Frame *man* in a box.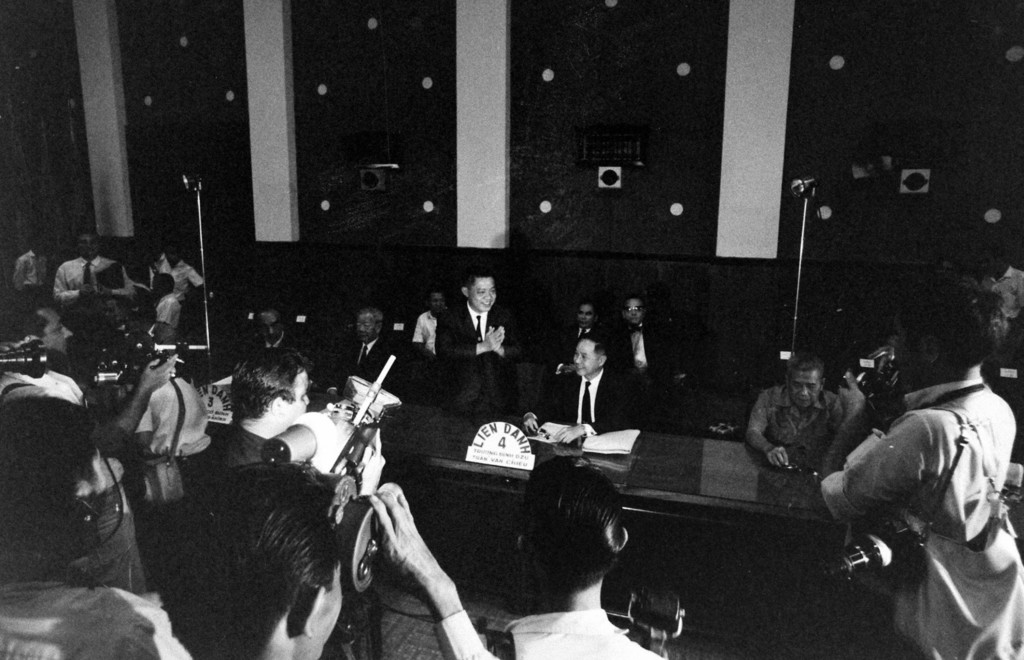
<region>0, 295, 184, 603</region>.
